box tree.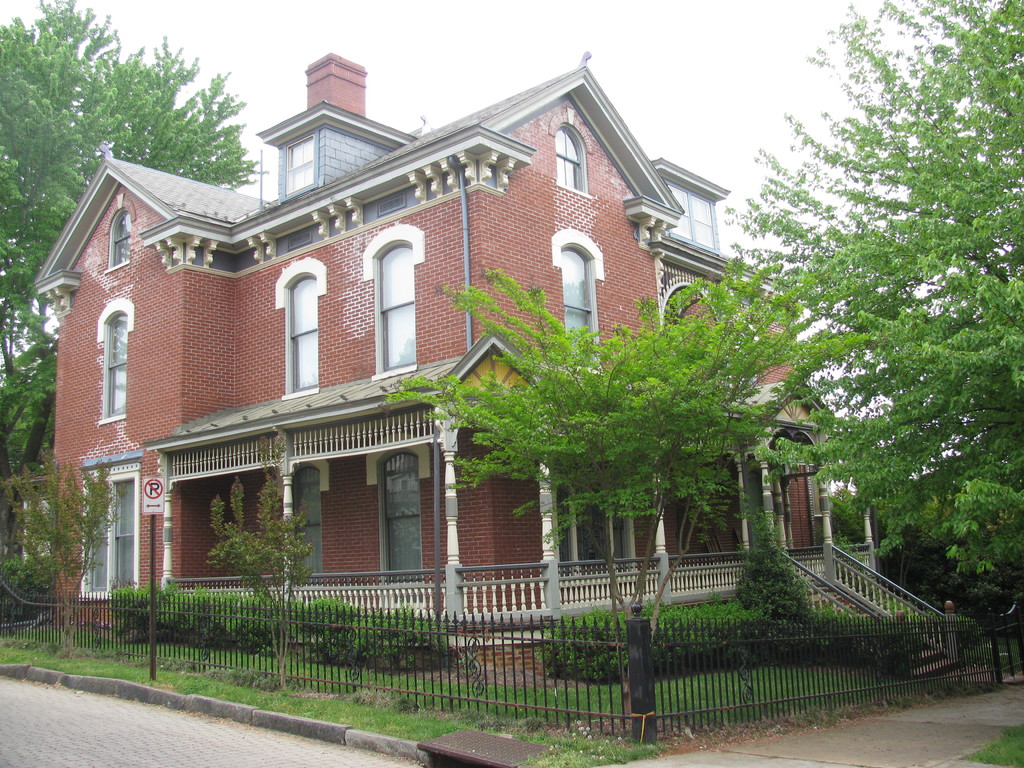
l=372, t=265, r=877, b=730.
